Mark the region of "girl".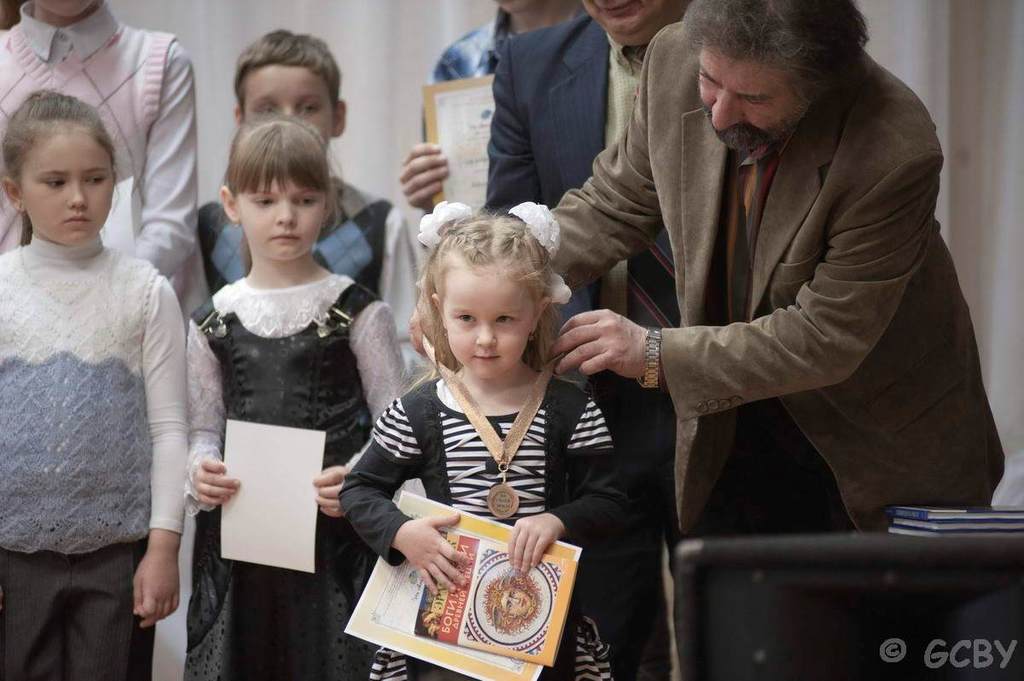
Region: <region>340, 200, 637, 680</region>.
